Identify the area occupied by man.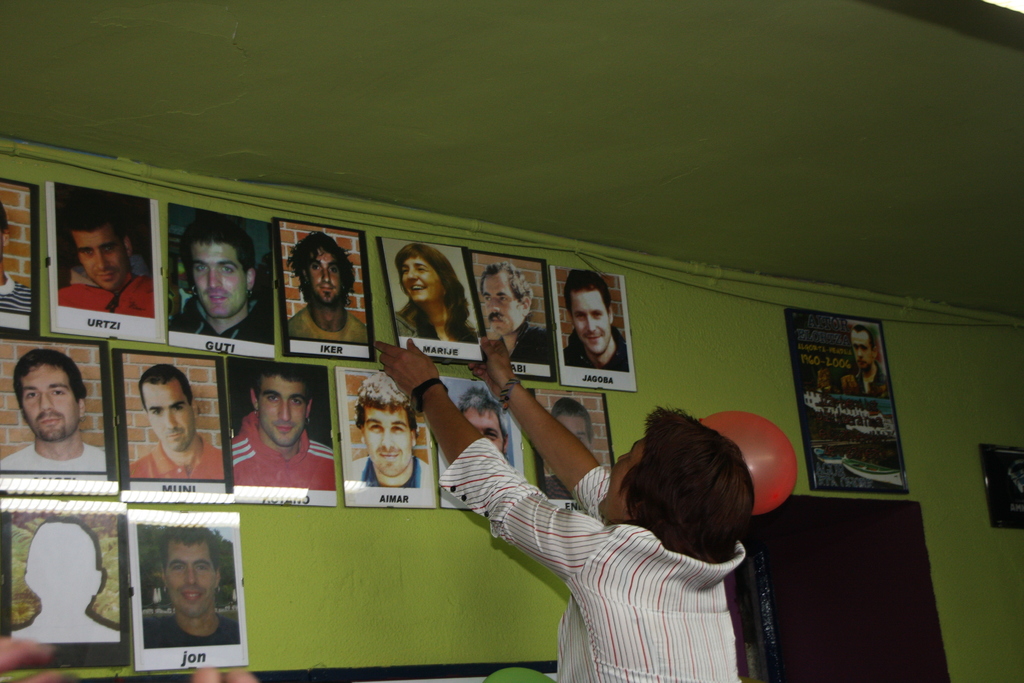
Area: crop(567, 270, 630, 372).
